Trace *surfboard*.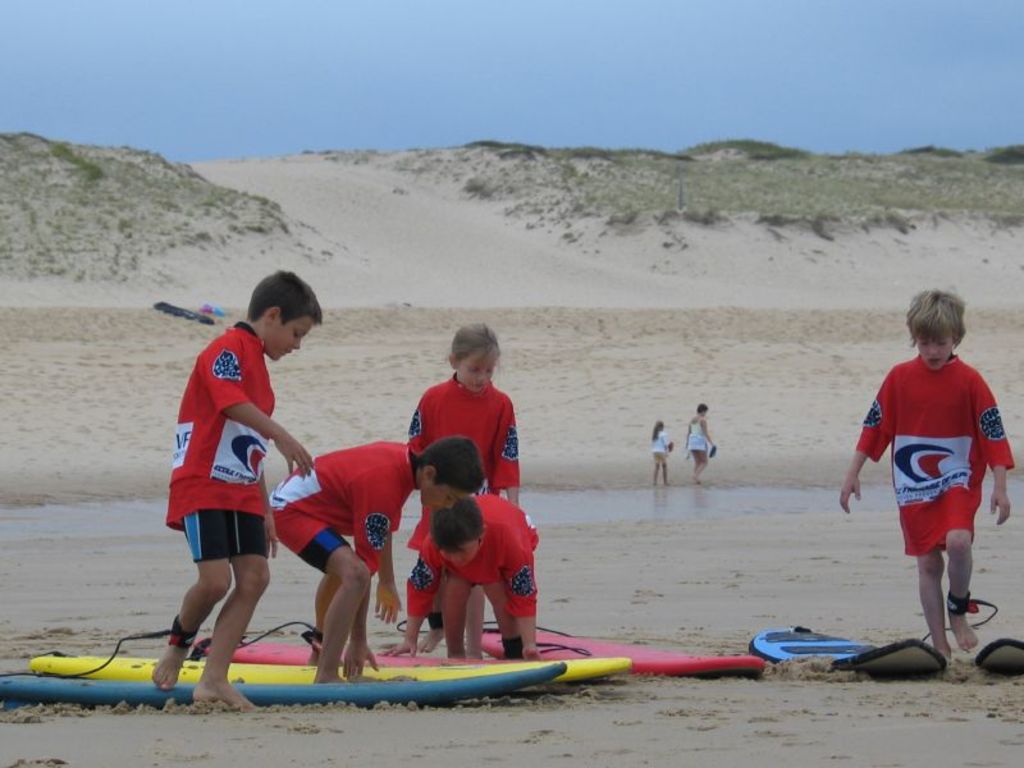
Traced to rect(480, 623, 765, 676).
